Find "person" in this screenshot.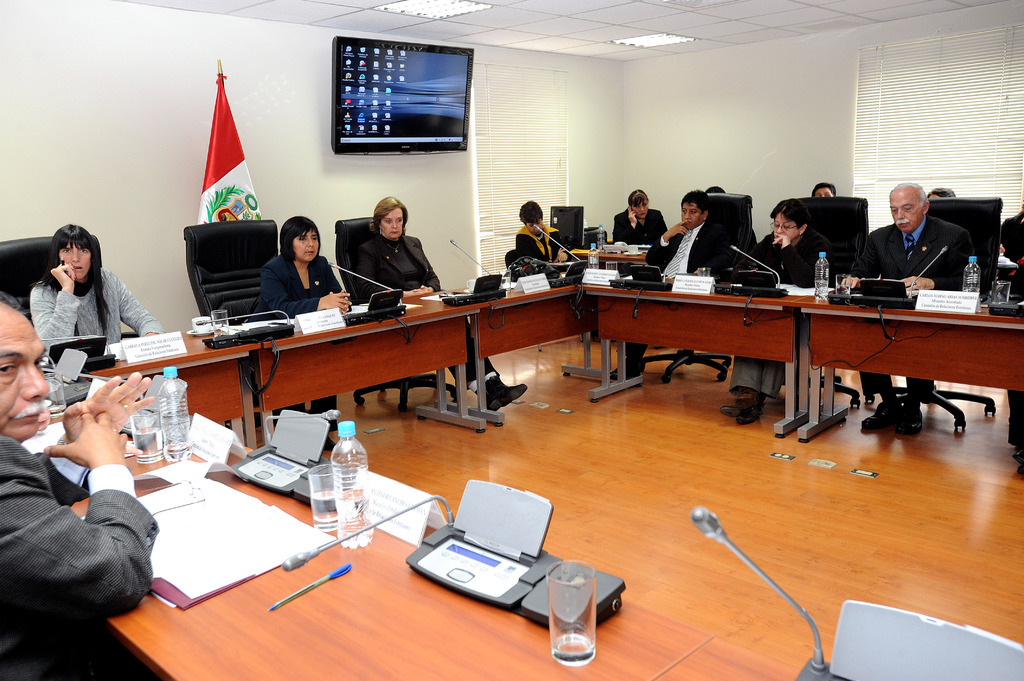
The bounding box for "person" is crop(20, 216, 166, 355).
